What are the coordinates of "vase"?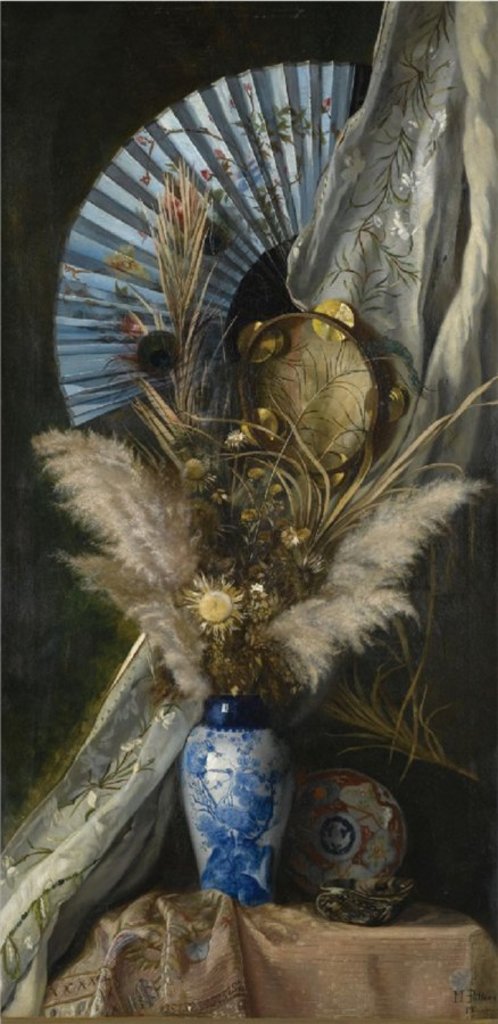
177 691 301 909.
